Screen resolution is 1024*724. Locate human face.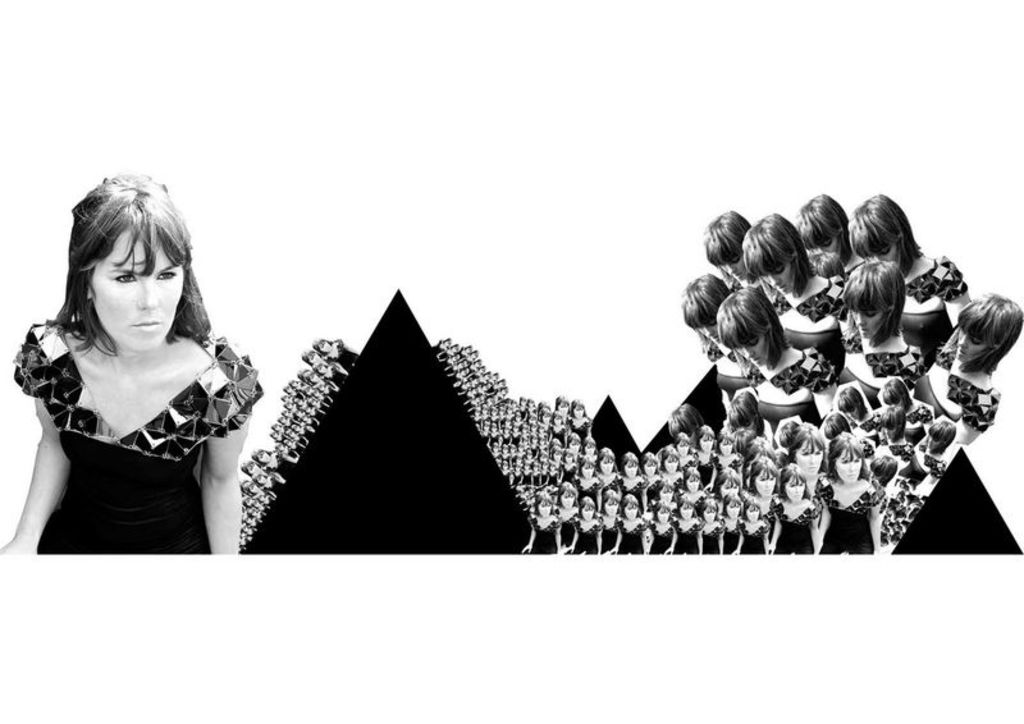
x1=850, y1=307, x2=886, y2=338.
